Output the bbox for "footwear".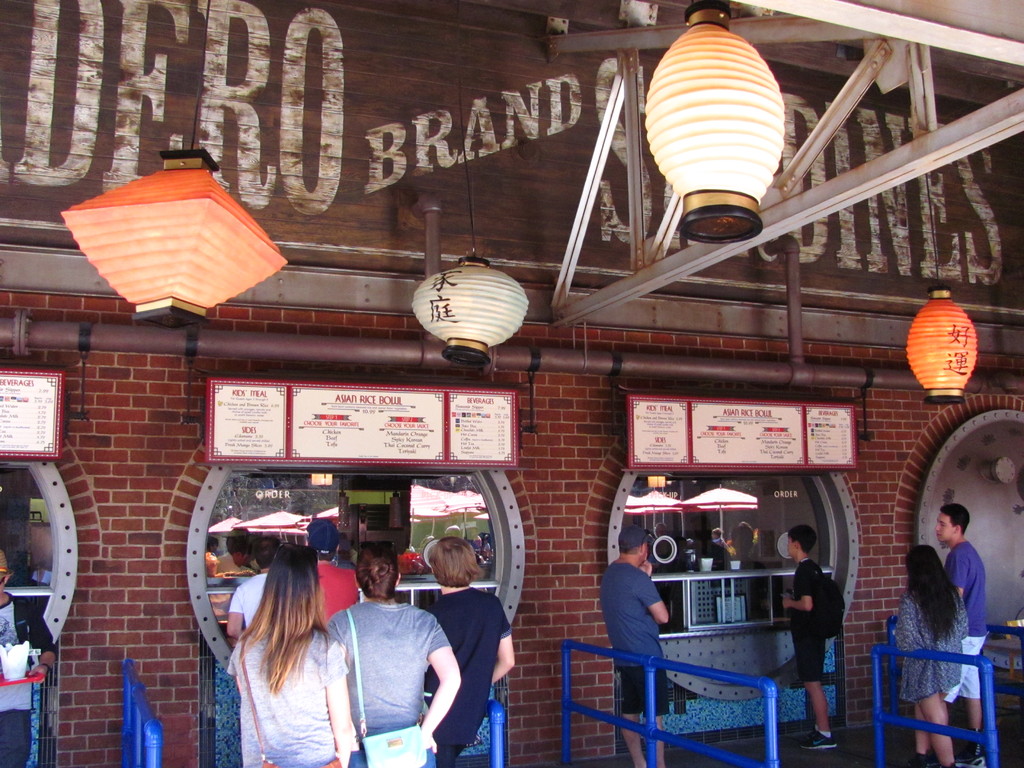
955:717:981:762.
